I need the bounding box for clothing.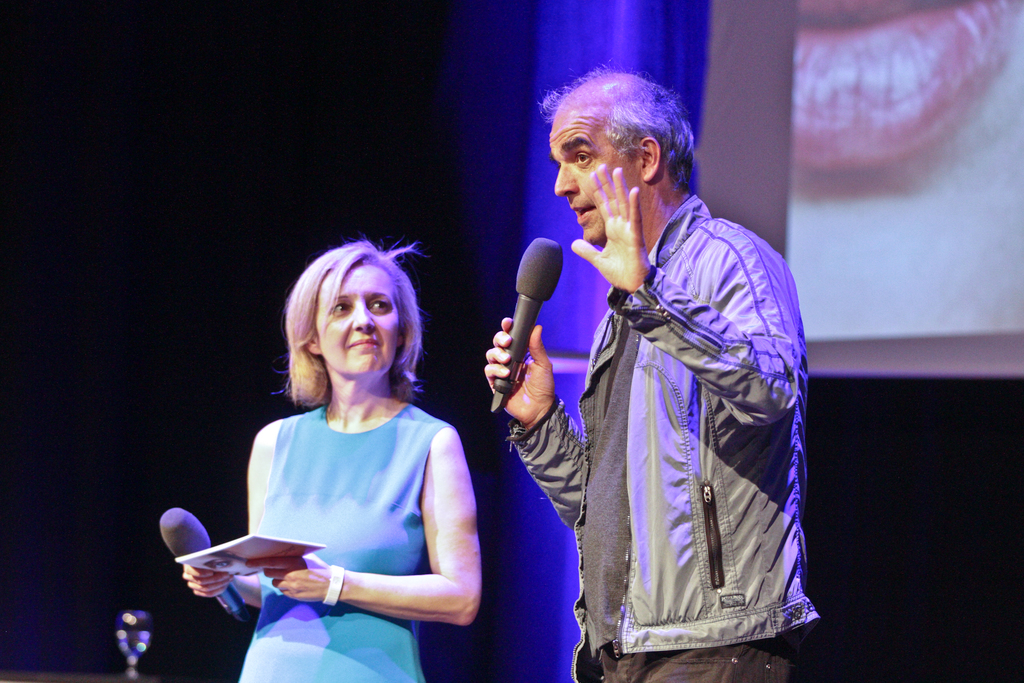
Here it is: (236,399,456,682).
